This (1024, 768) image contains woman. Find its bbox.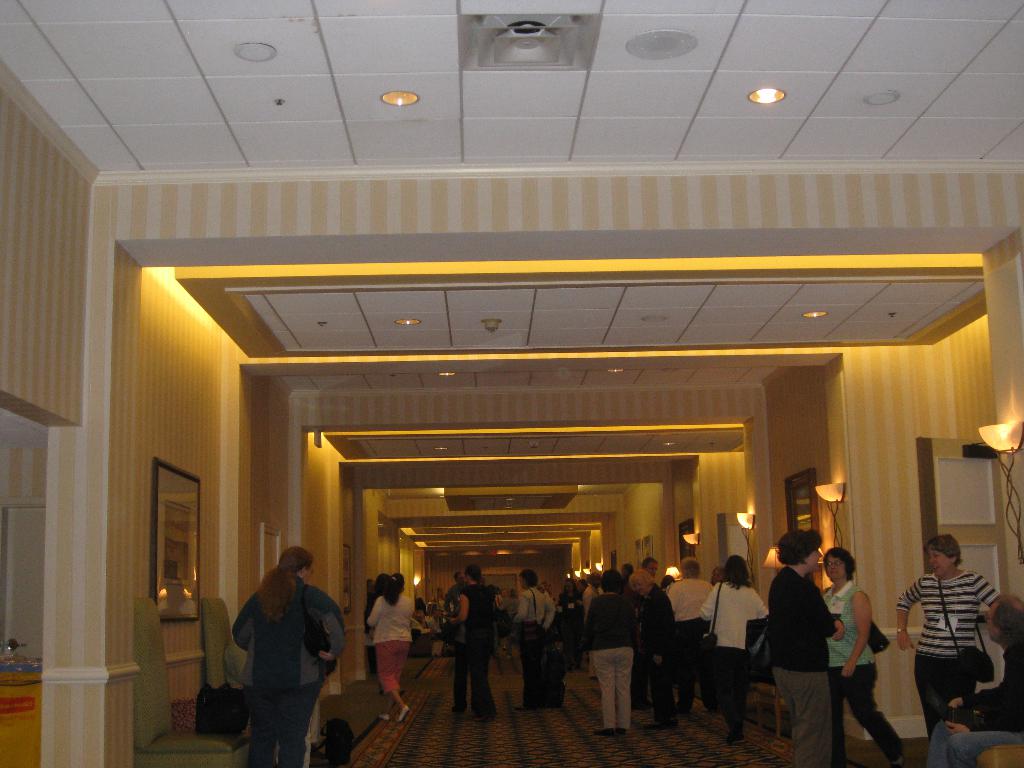
Rect(764, 527, 846, 767).
